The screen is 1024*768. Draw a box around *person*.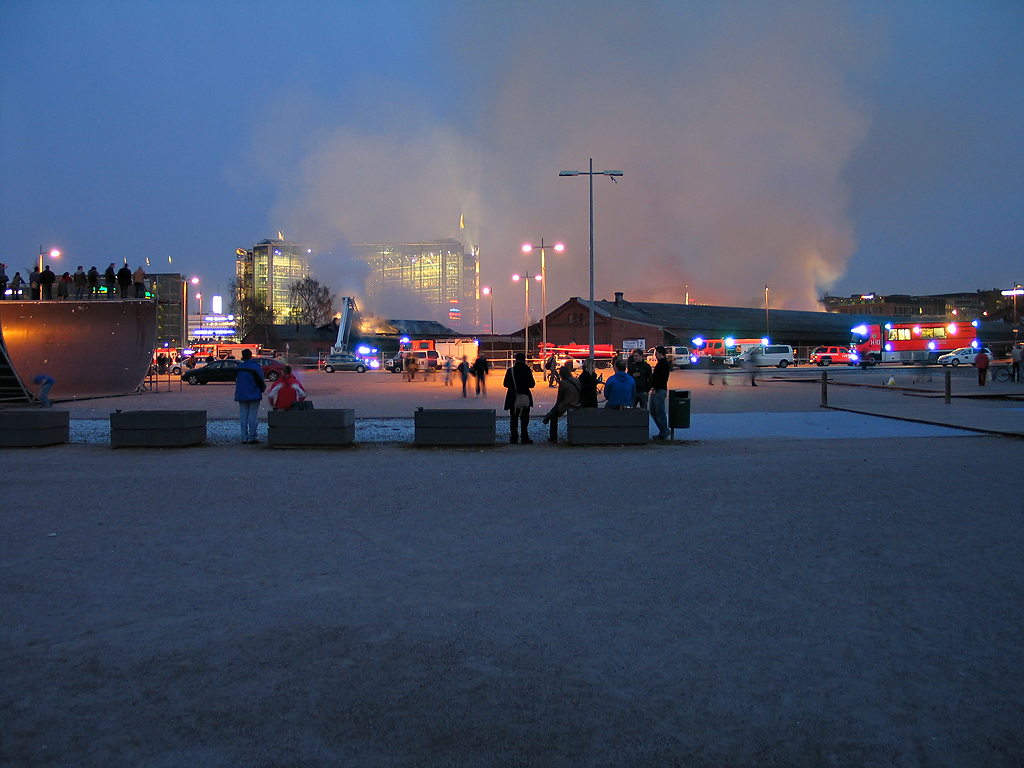
bbox=(971, 348, 987, 387).
